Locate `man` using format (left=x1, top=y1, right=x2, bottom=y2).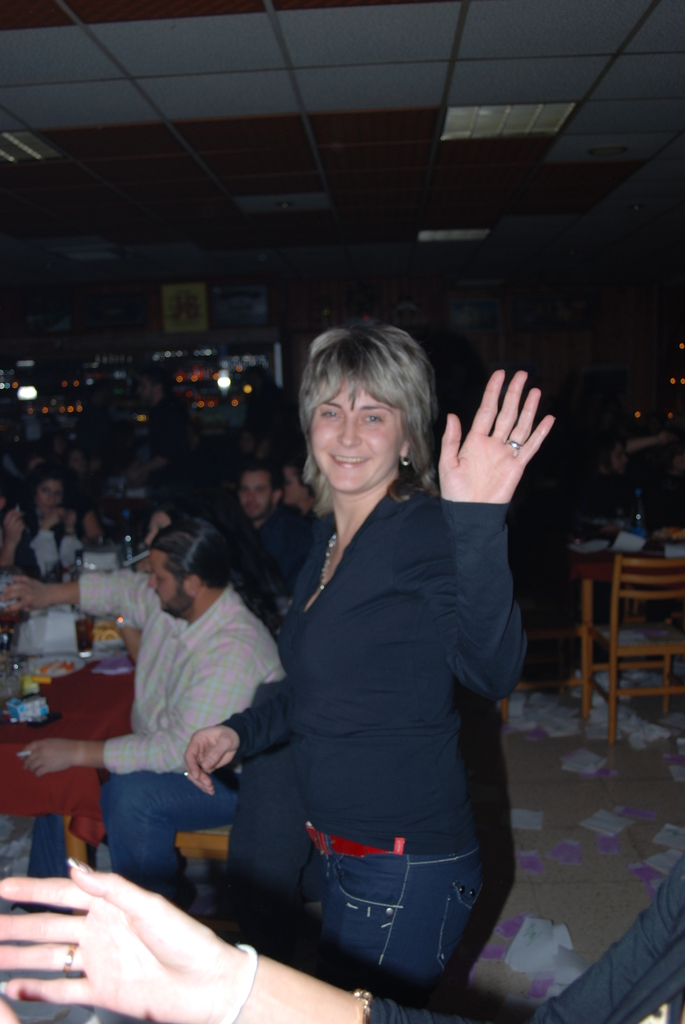
(left=592, top=435, right=627, bottom=476).
